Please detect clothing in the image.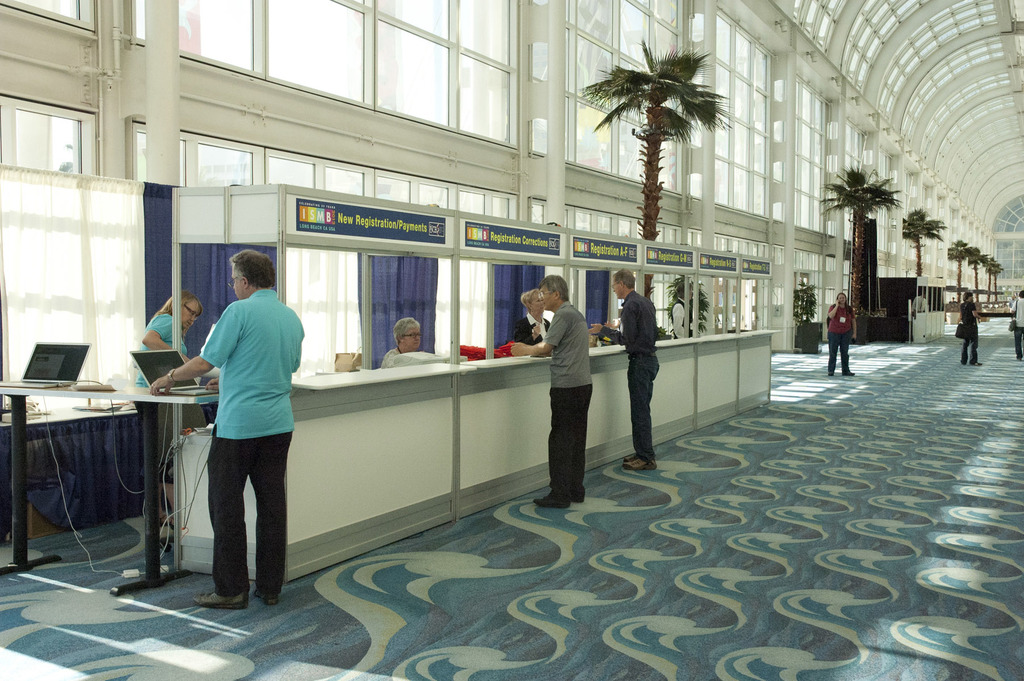
(left=824, top=306, right=856, bottom=370).
